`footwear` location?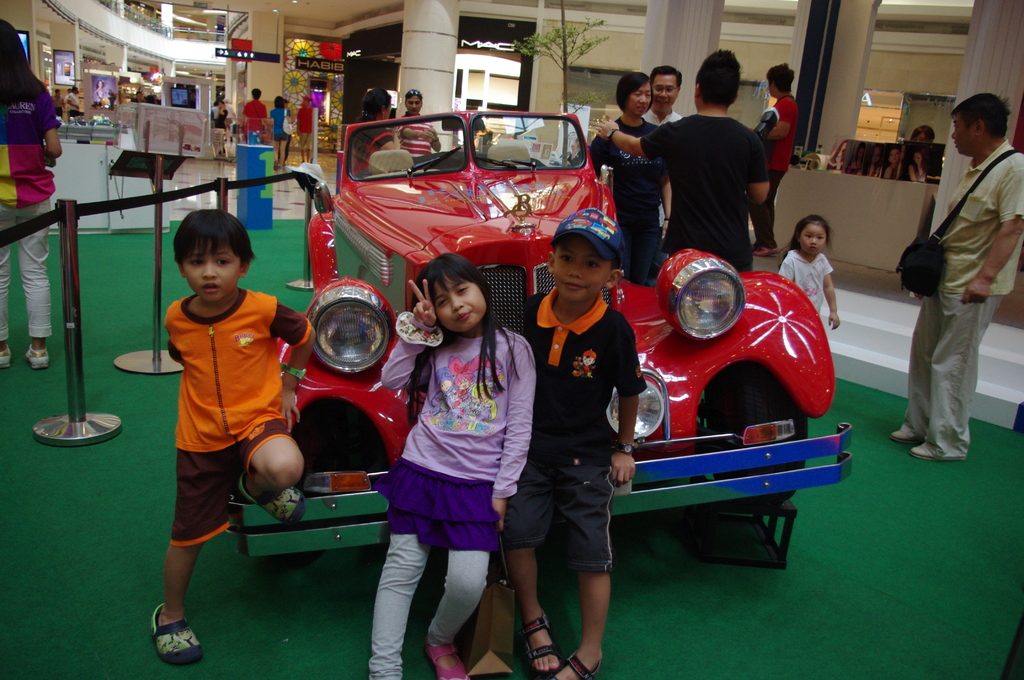
[left=418, top=636, right=470, bottom=679]
